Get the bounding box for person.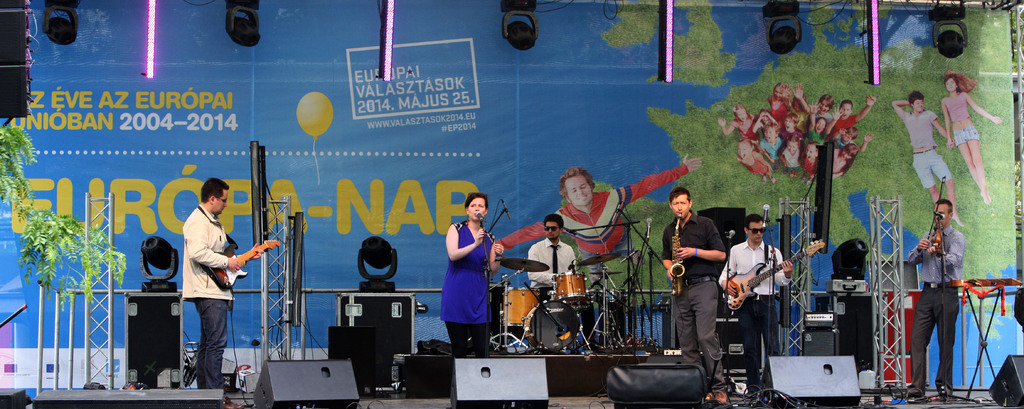
[x1=527, y1=215, x2=581, y2=294].
